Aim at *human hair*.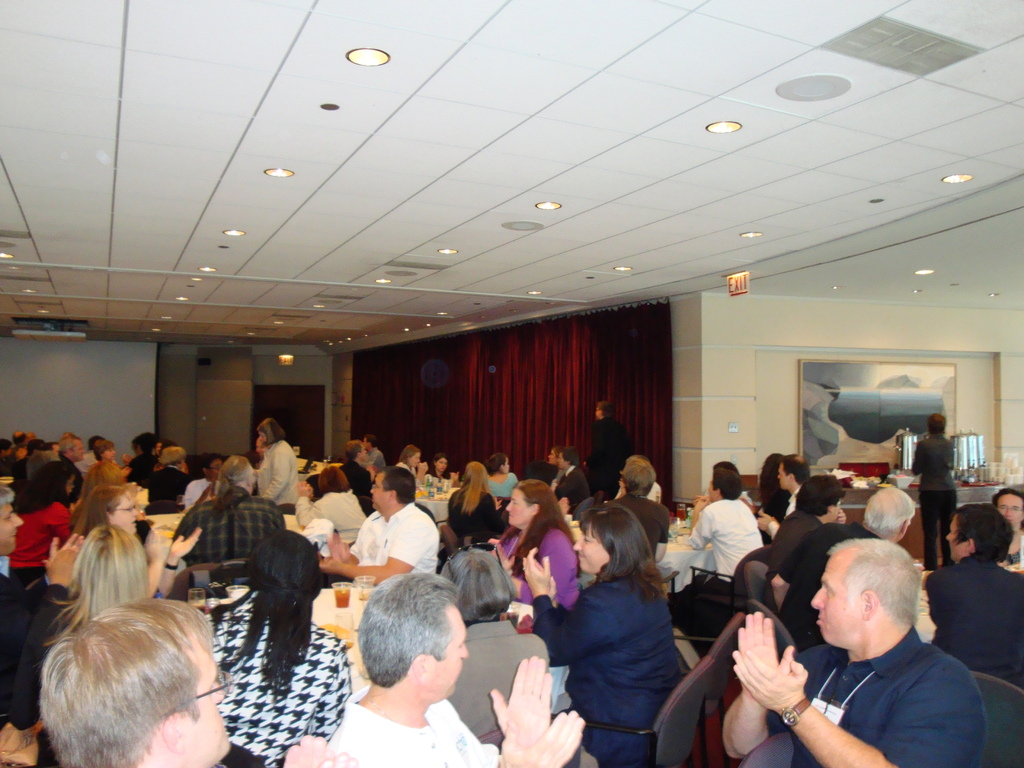
Aimed at [356,572,458,688].
